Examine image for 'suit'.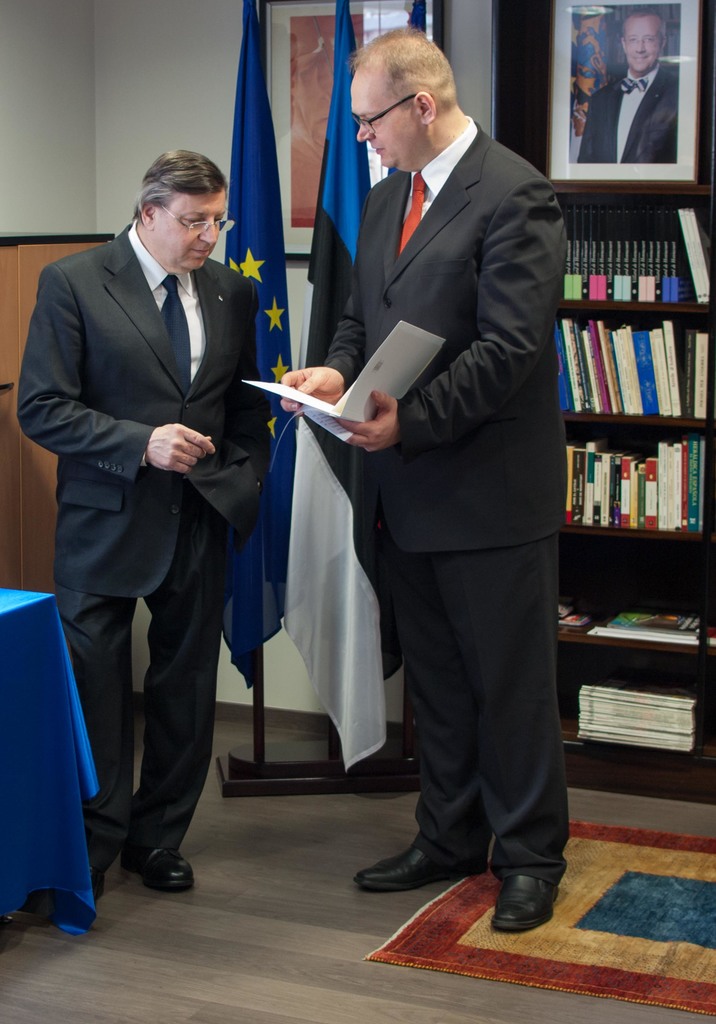
Examination result: (left=578, top=67, right=683, bottom=161).
